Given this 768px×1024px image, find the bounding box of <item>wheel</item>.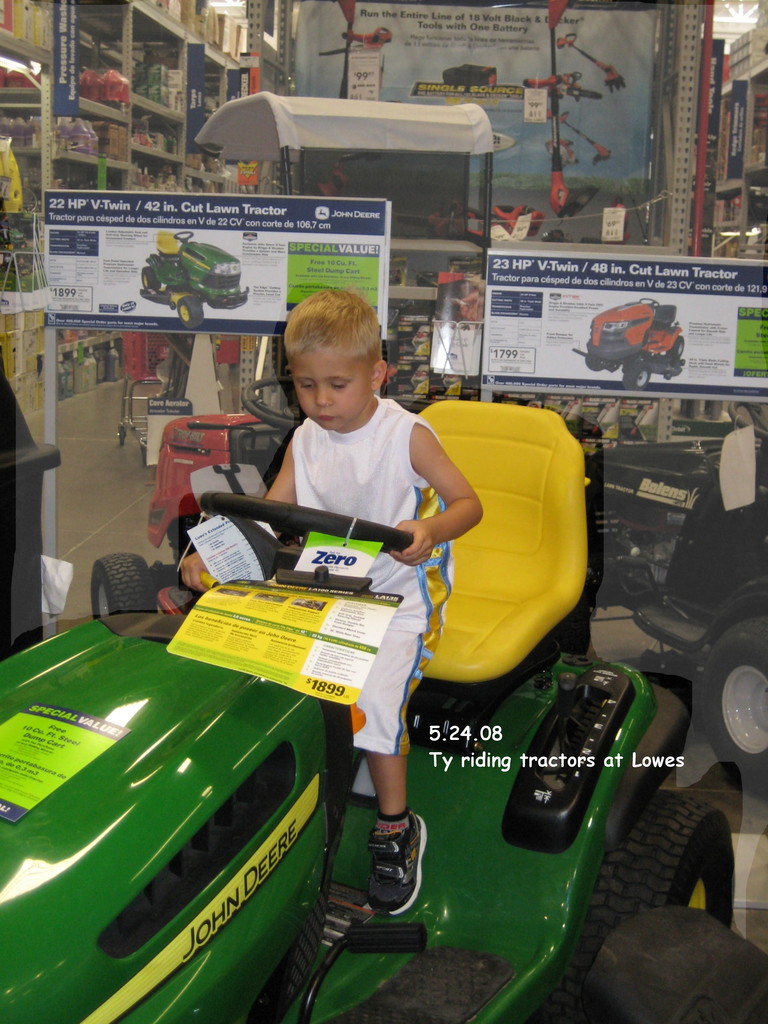
box=[670, 330, 689, 363].
